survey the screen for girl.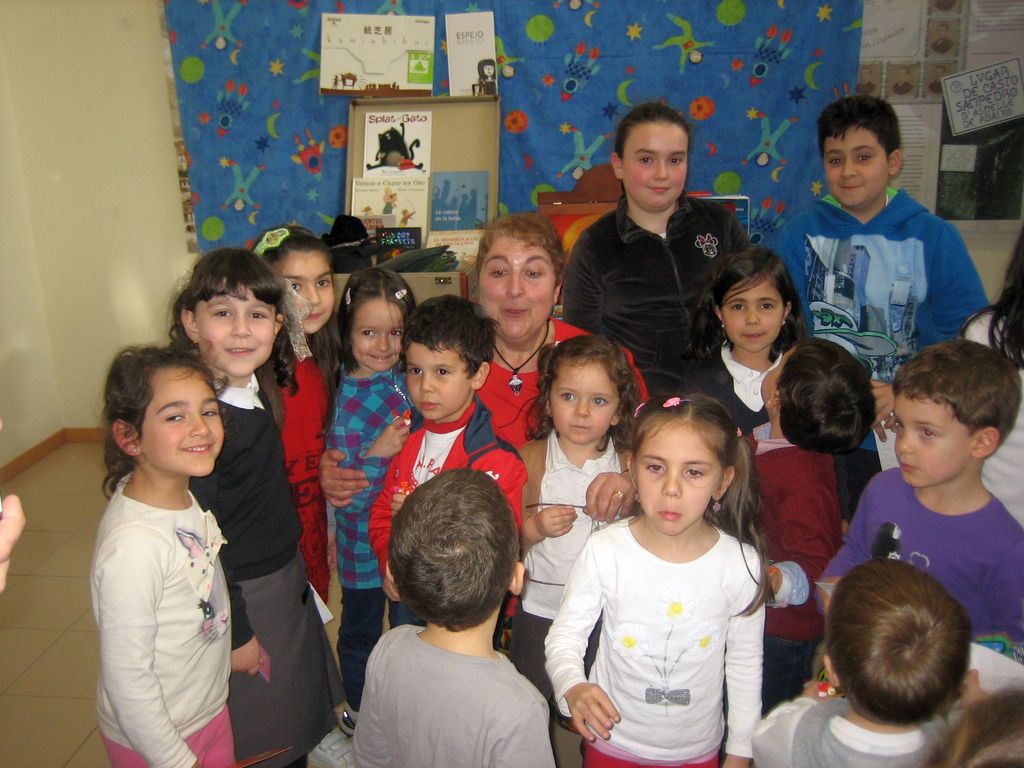
Survey found: l=87, t=325, r=242, b=765.
